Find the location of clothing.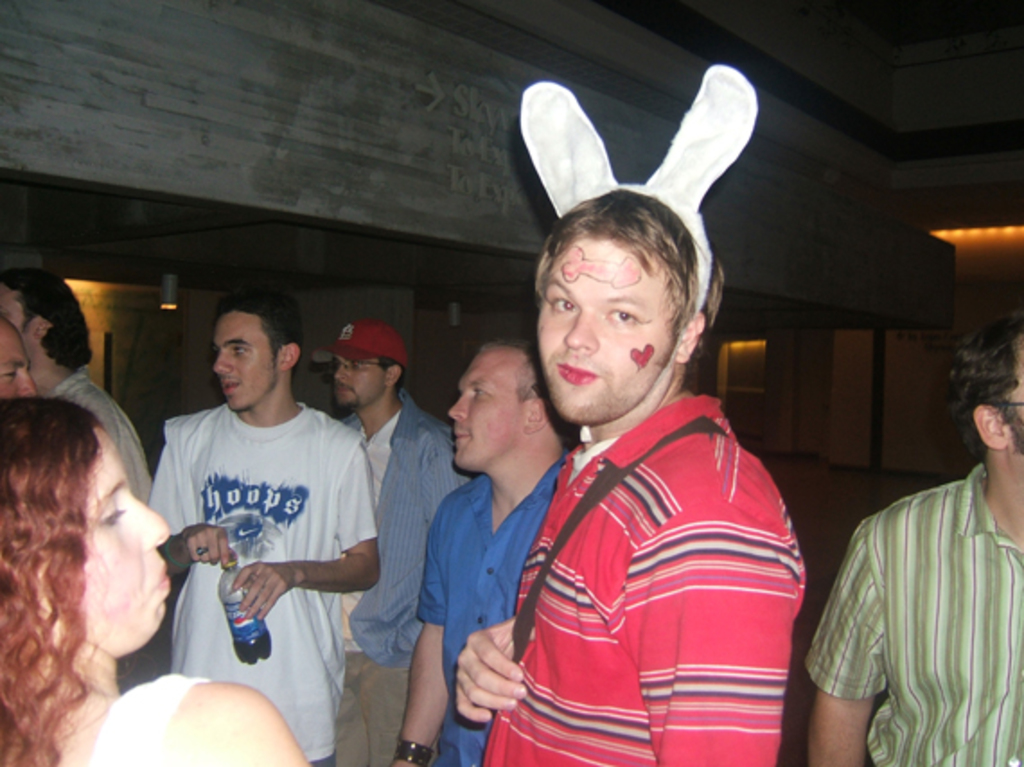
Location: {"x1": 422, "y1": 453, "x2": 562, "y2": 765}.
